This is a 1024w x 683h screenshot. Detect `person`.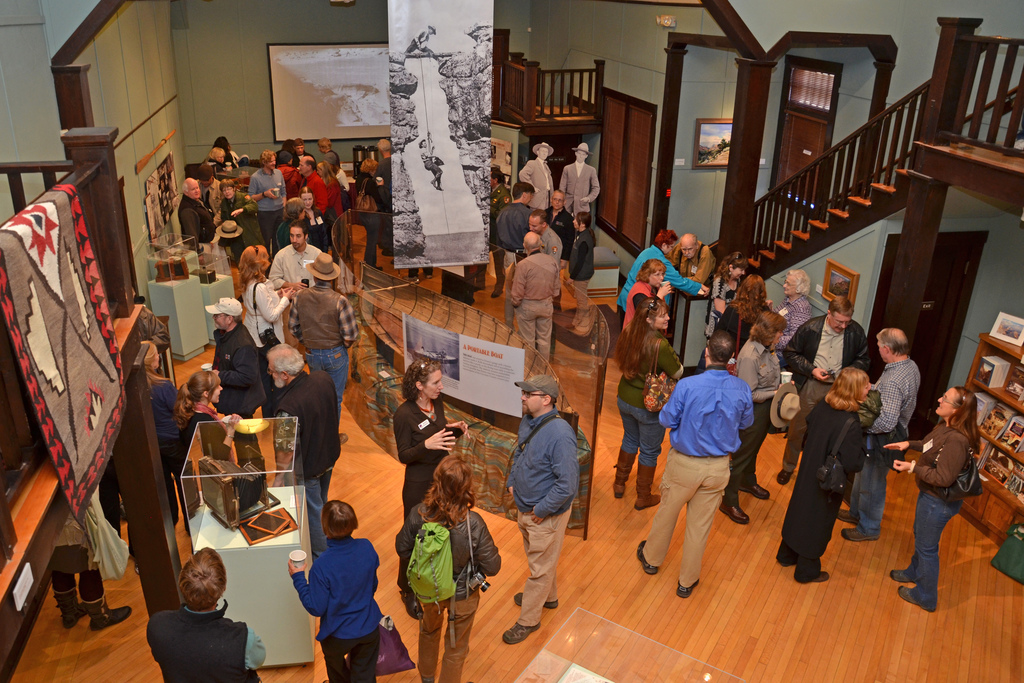
locate(496, 375, 582, 645).
